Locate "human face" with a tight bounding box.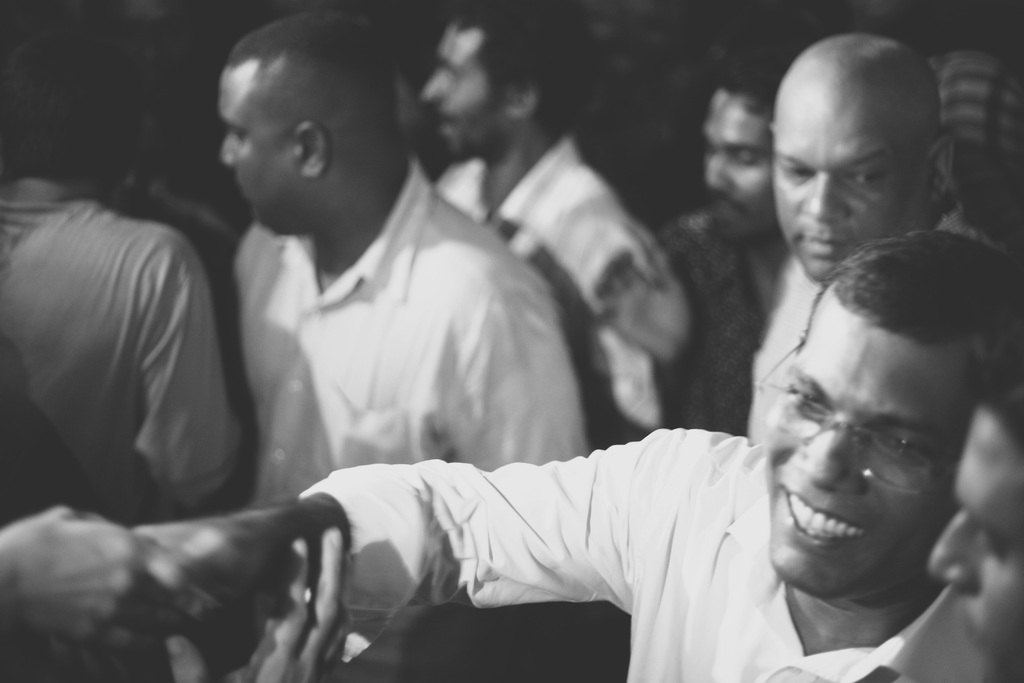
(774,95,932,281).
